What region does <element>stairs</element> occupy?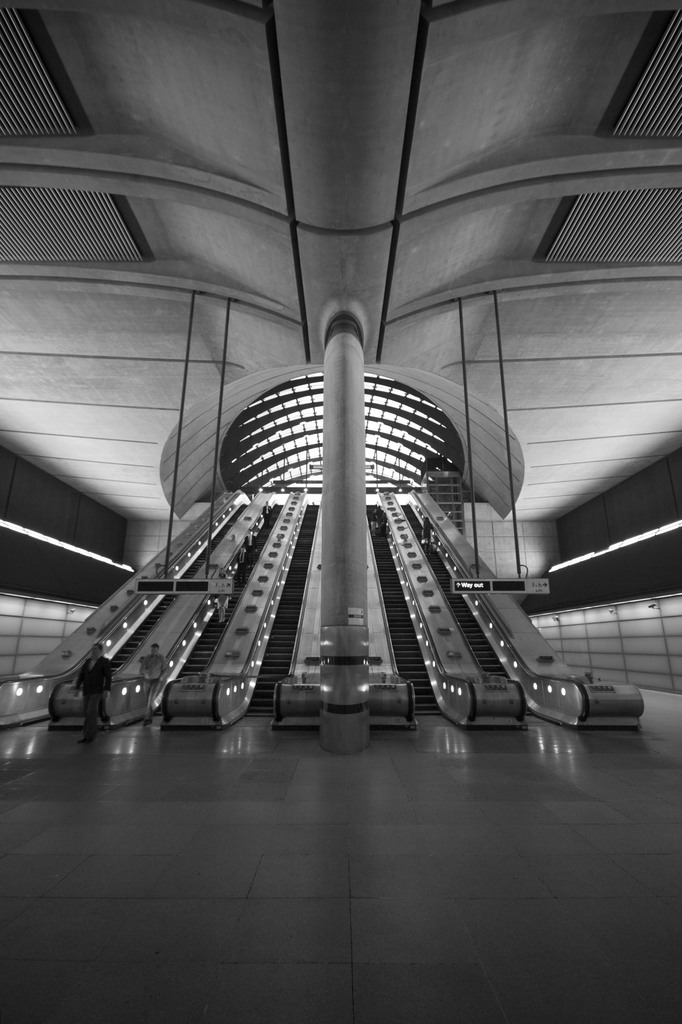
crop(155, 502, 289, 715).
